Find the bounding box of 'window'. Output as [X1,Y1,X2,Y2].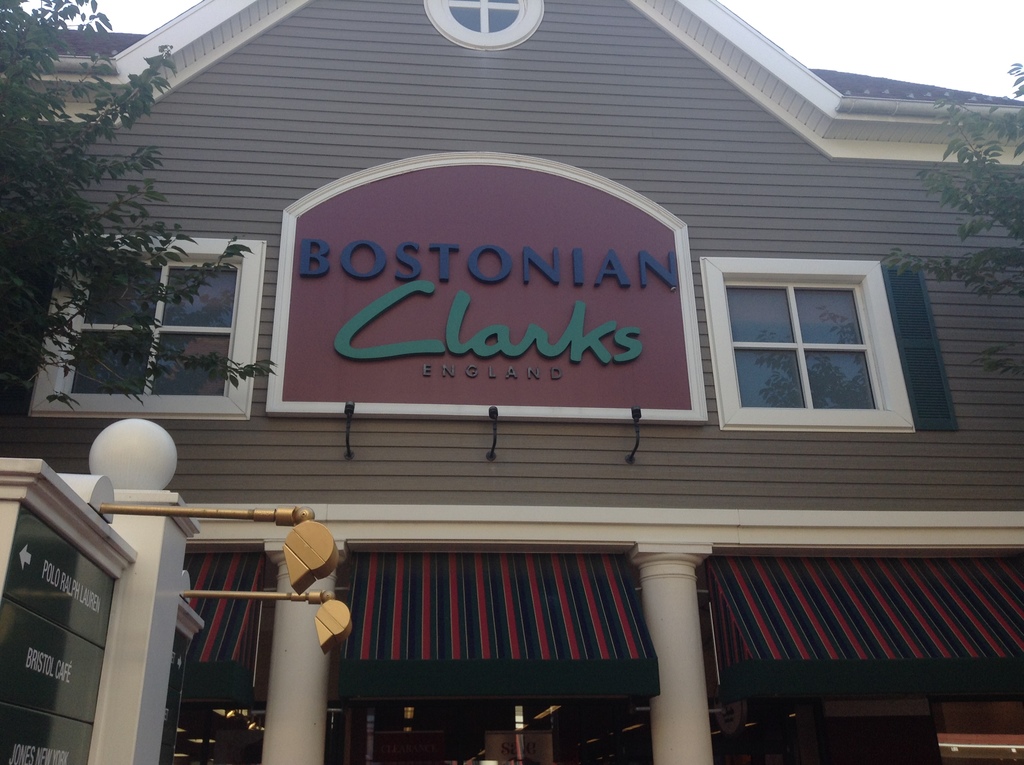
[13,238,257,421].
